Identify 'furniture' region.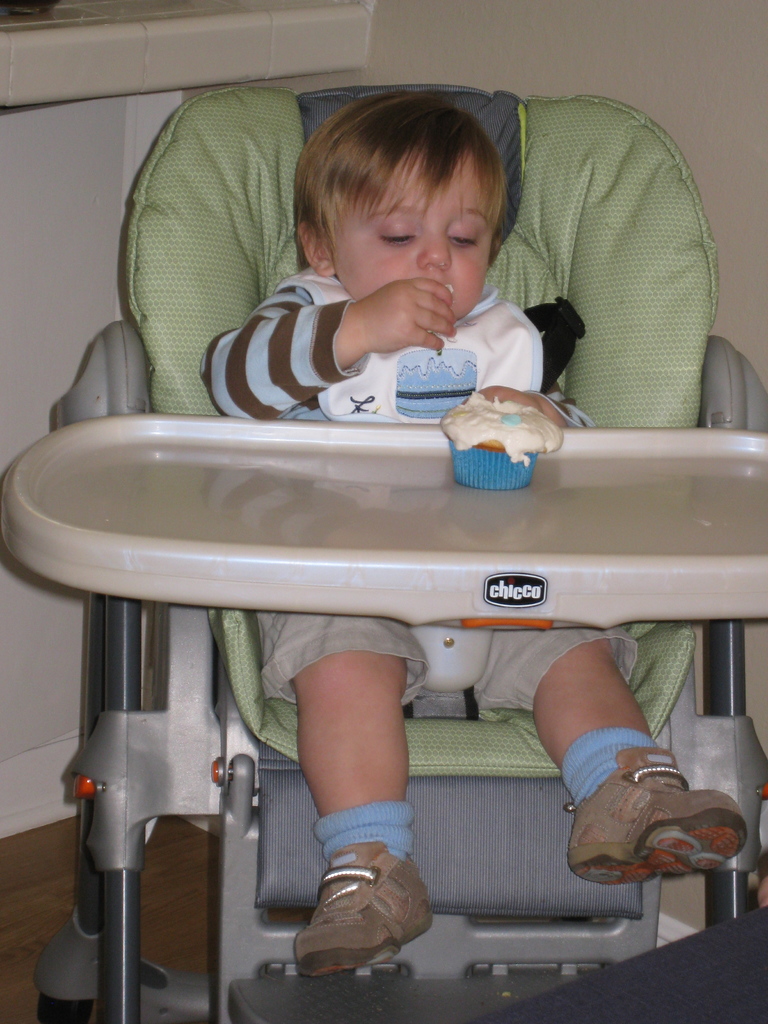
Region: <box>0,87,767,1023</box>.
